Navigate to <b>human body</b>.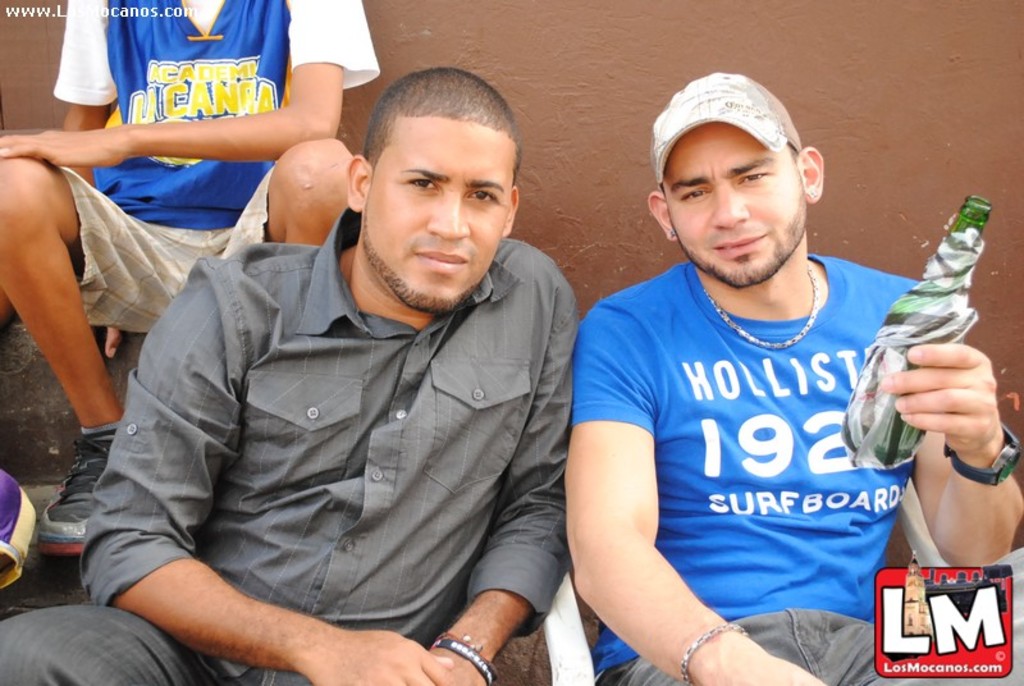
Navigation target: 563:72:1023:685.
